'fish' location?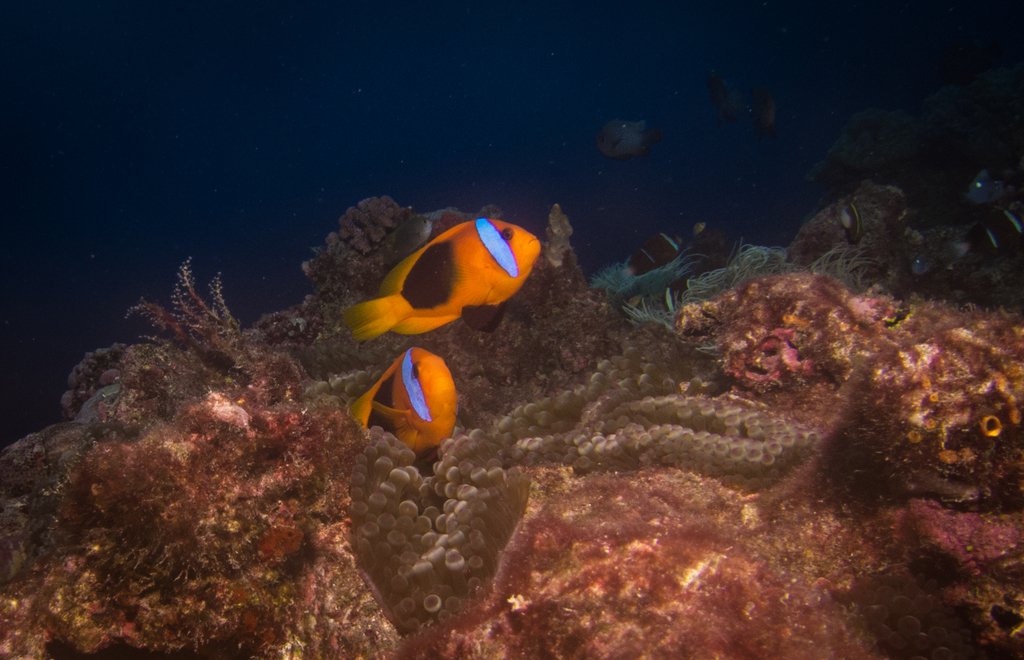
(x1=623, y1=232, x2=689, y2=282)
